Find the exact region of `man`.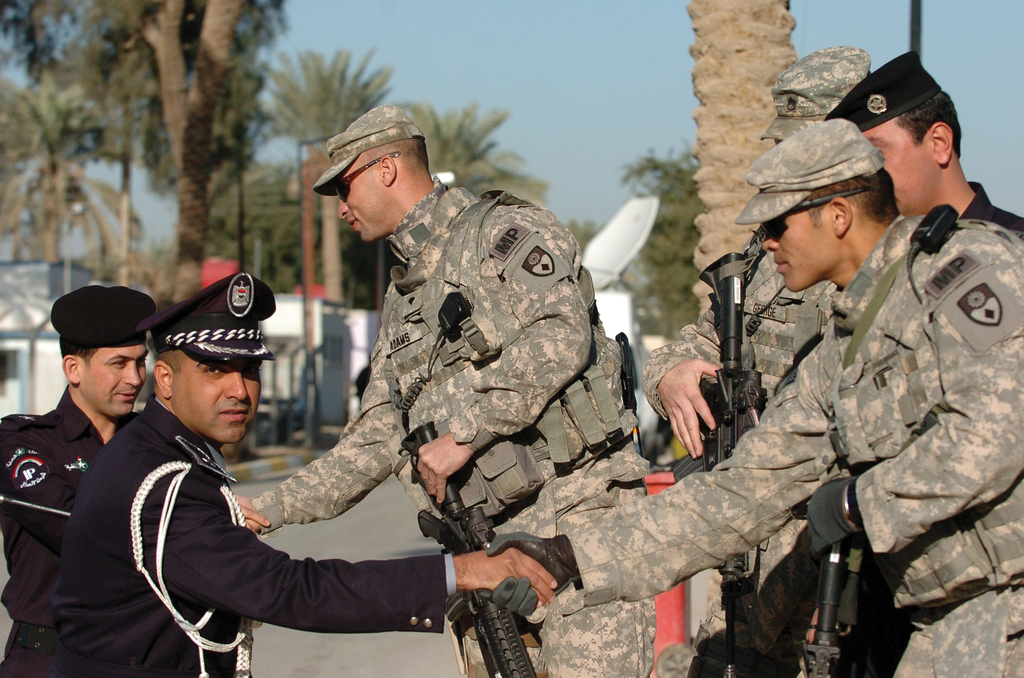
Exact region: <box>633,42,876,677</box>.
